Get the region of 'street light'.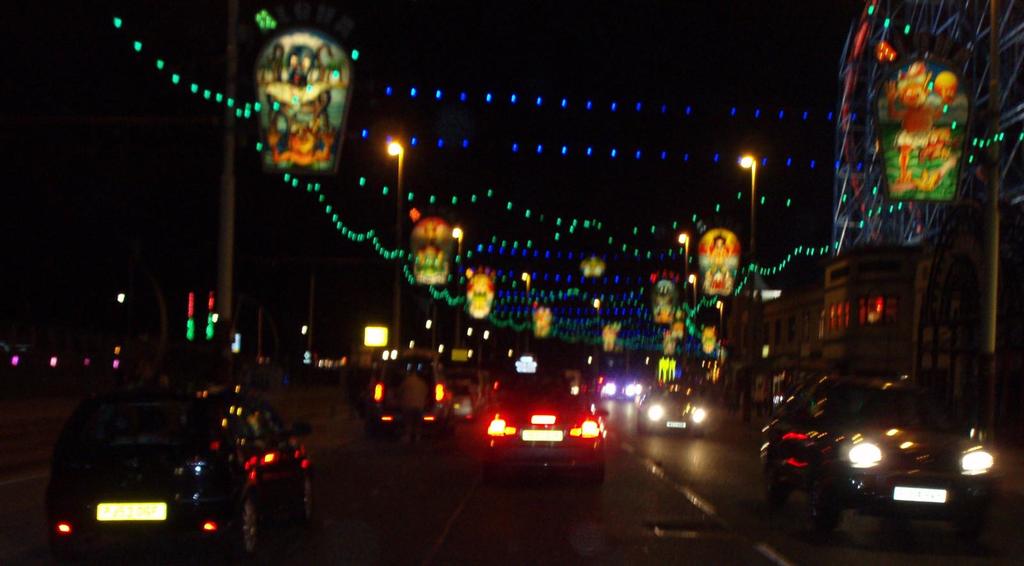
left=676, top=230, right=689, bottom=279.
